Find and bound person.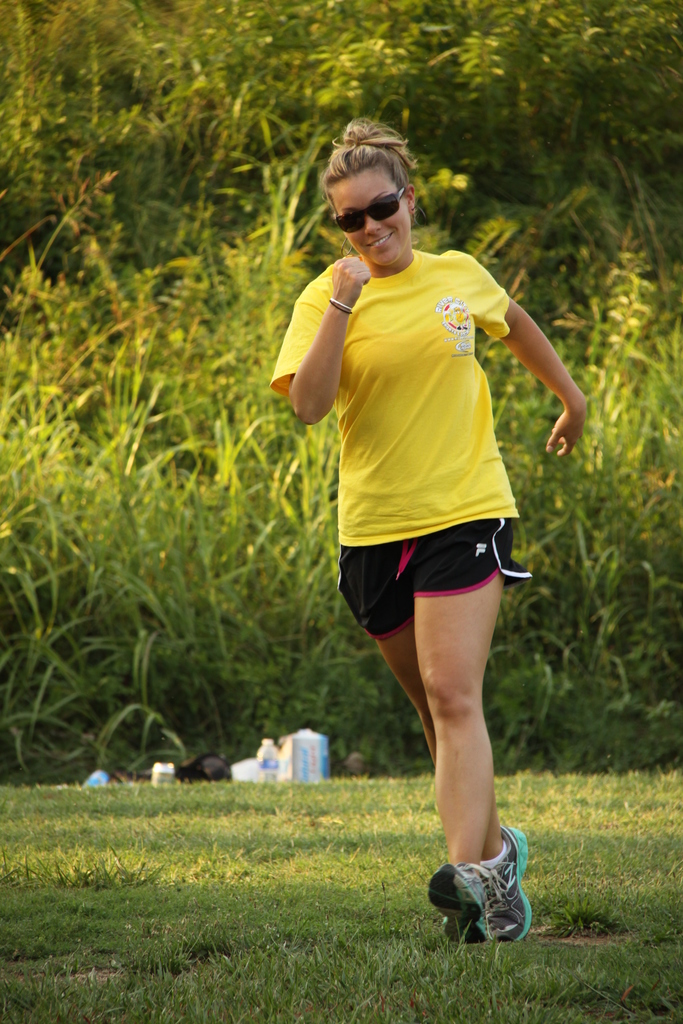
Bound: {"left": 268, "top": 127, "right": 577, "bottom": 936}.
